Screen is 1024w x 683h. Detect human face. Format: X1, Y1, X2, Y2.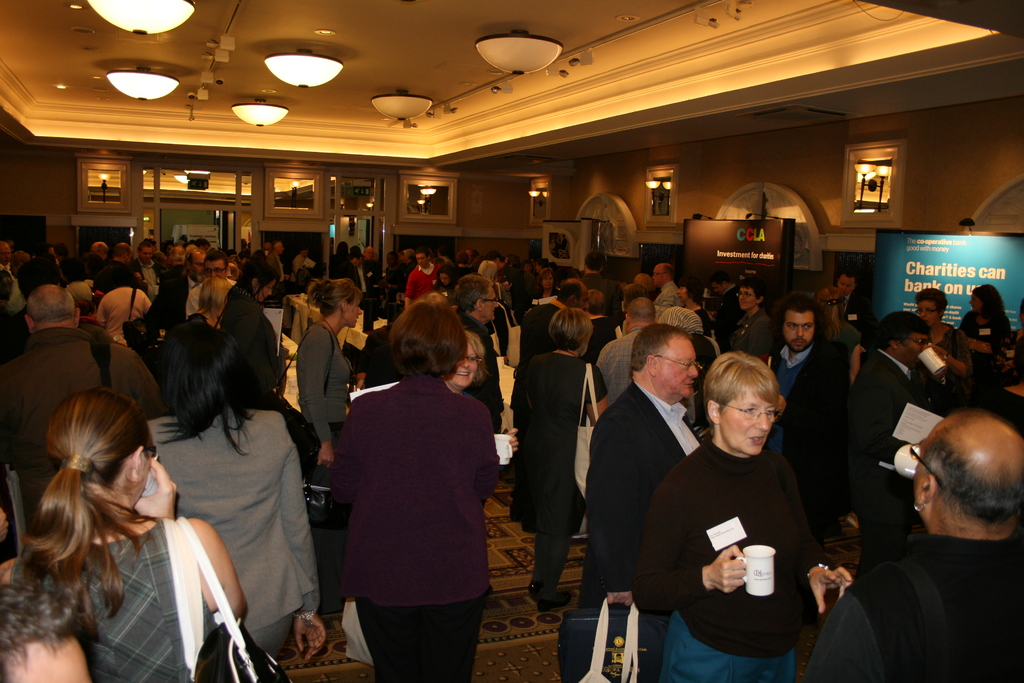
653, 267, 662, 289.
